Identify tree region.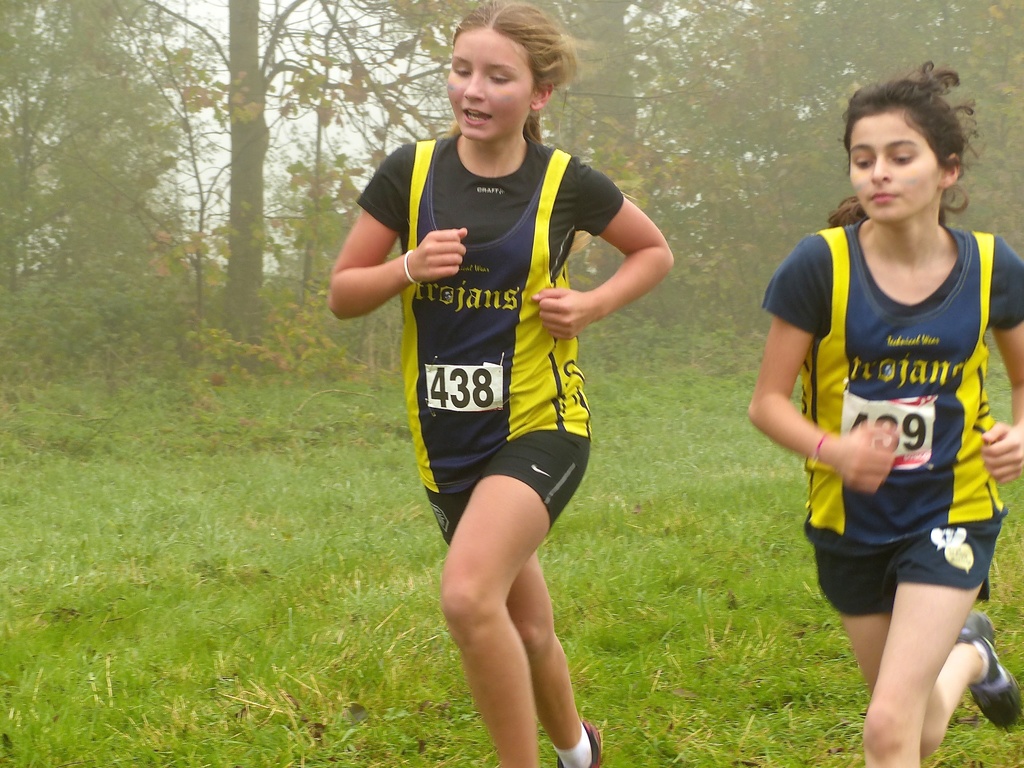
Region: left=817, top=0, right=1023, bottom=264.
